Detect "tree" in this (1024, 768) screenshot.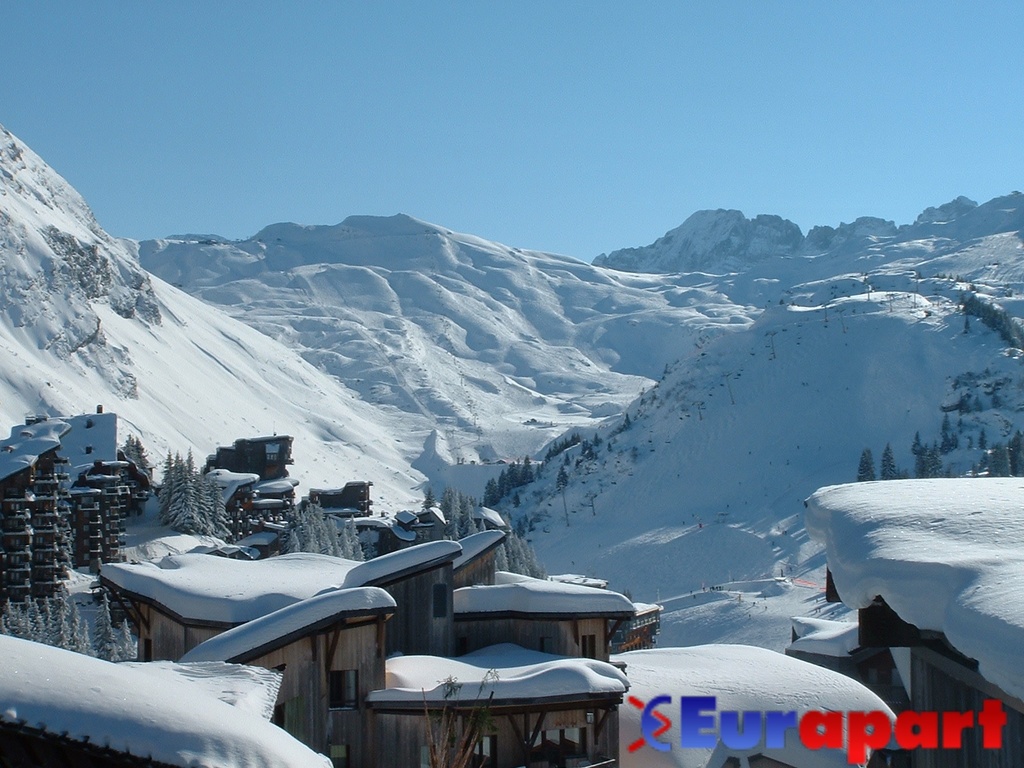
Detection: 509, 456, 526, 490.
